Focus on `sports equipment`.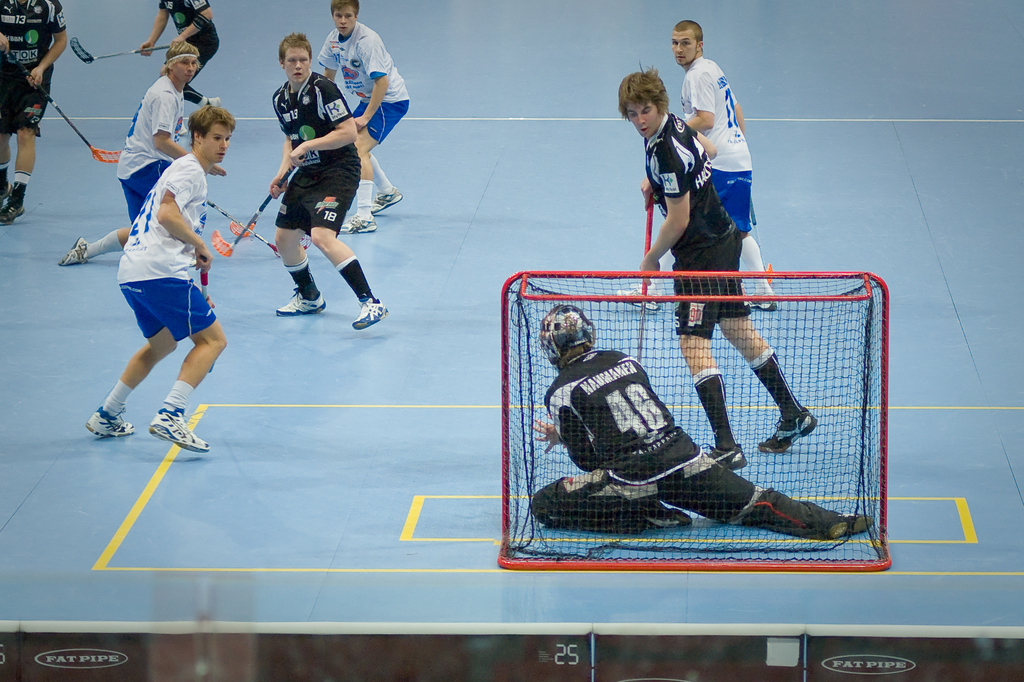
Focused at bbox(743, 294, 780, 310).
